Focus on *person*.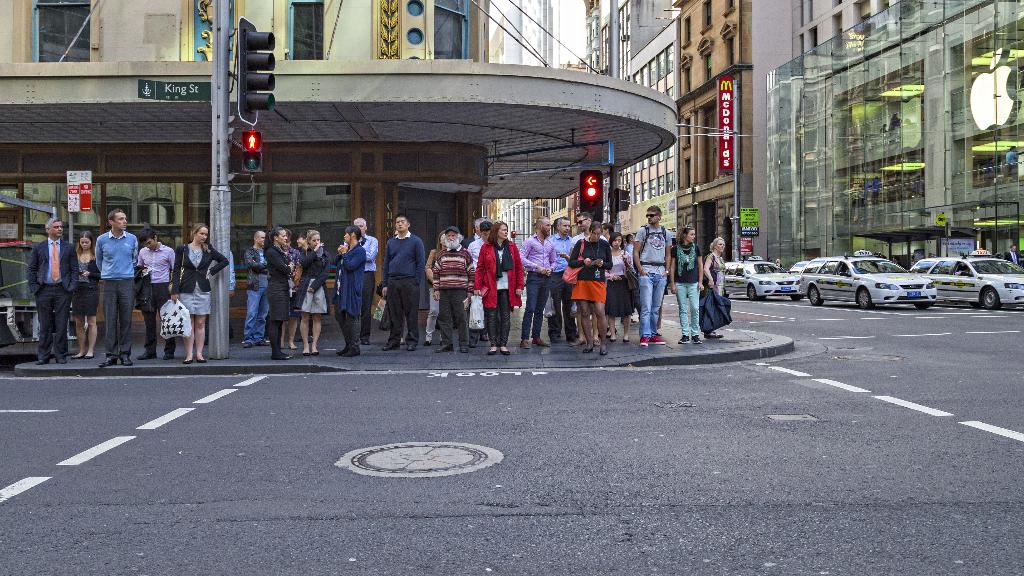
Focused at (x1=545, y1=216, x2=580, y2=352).
